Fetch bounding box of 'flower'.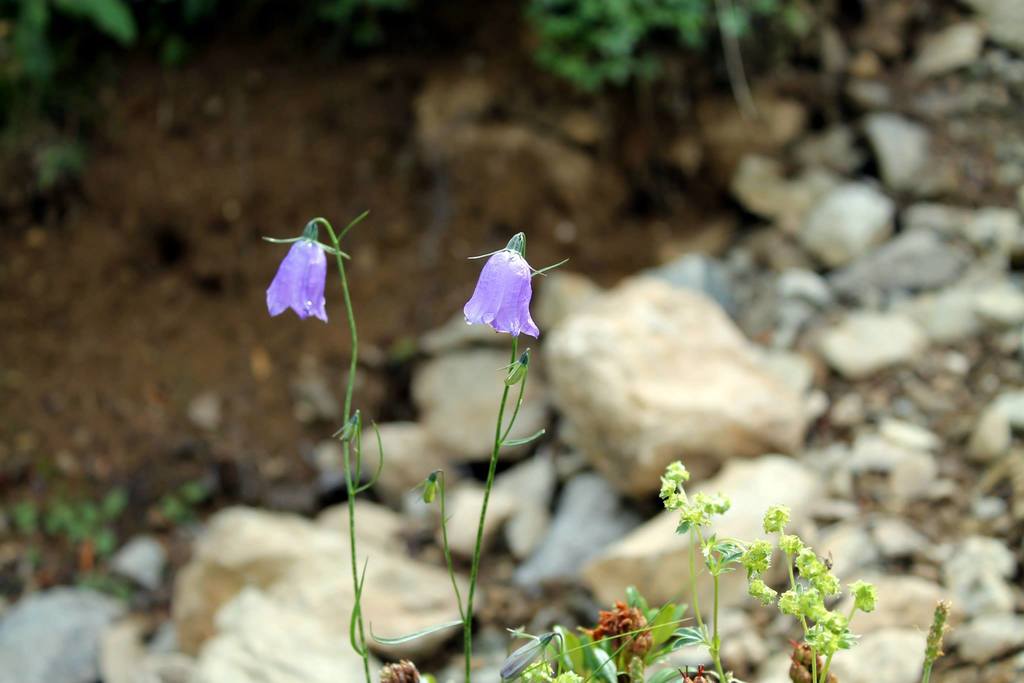
Bbox: Rect(270, 216, 333, 325).
